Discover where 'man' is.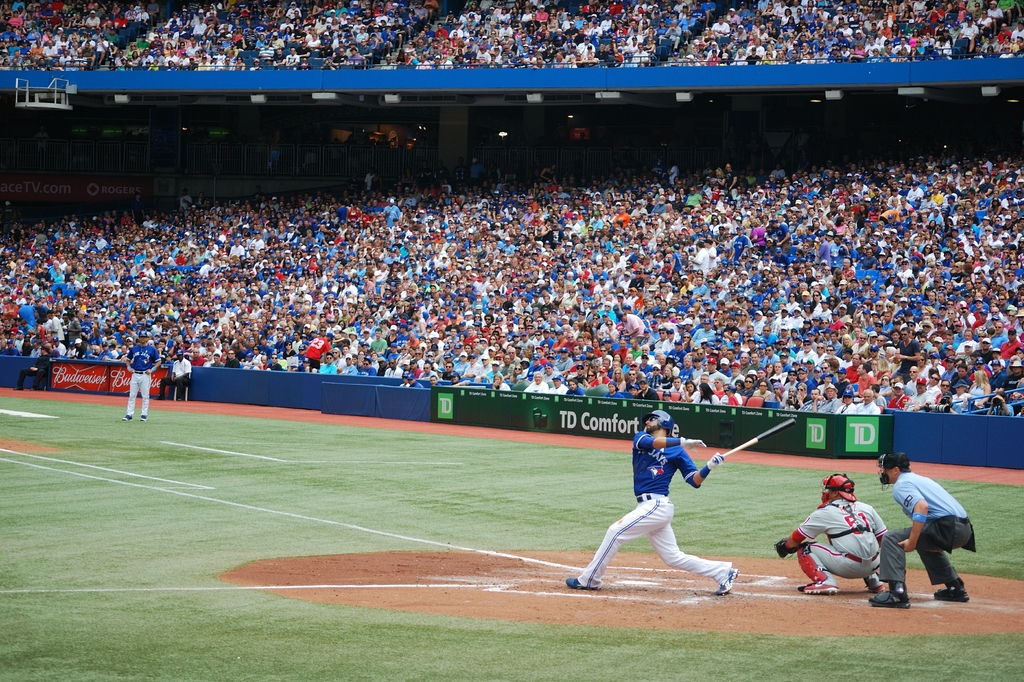
Discovered at (692,357,706,380).
